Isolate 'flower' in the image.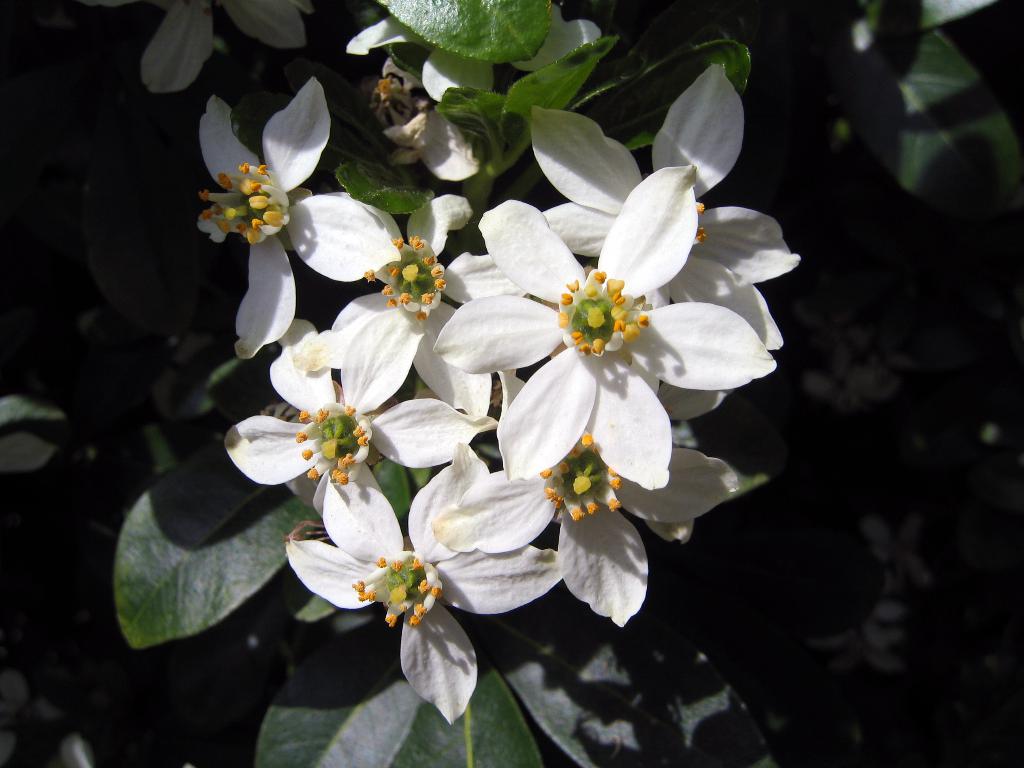
Isolated region: 226,316,499,567.
